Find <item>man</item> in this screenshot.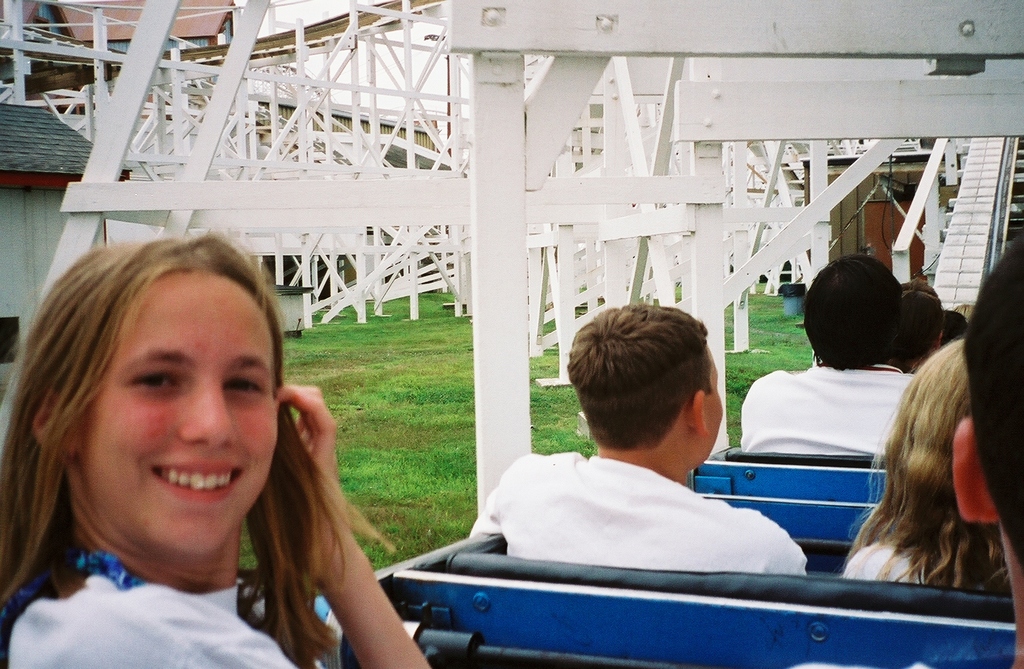
The bounding box for <item>man</item> is crop(785, 229, 1023, 668).
